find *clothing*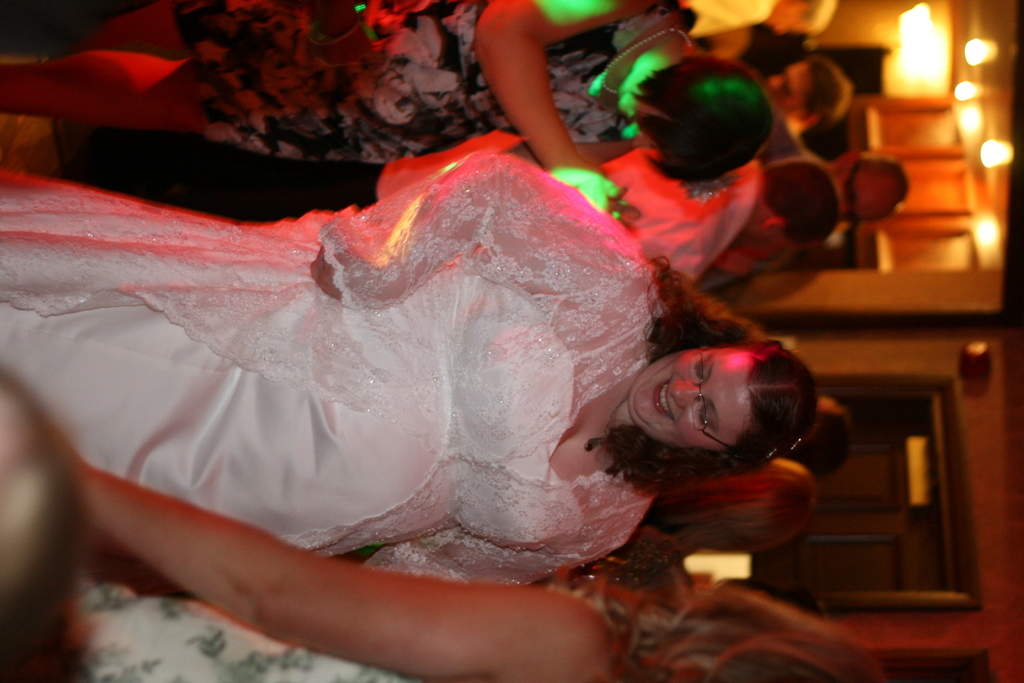
locate(60, 582, 424, 682)
